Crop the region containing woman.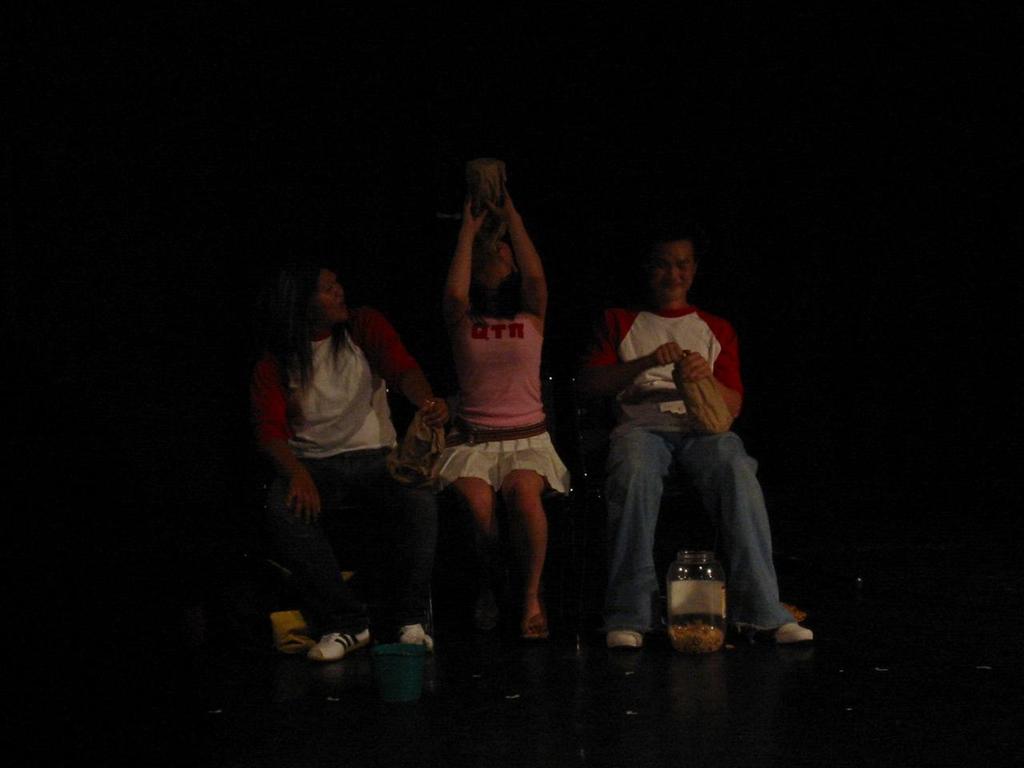
Crop region: region(249, 253, 438, 661).
